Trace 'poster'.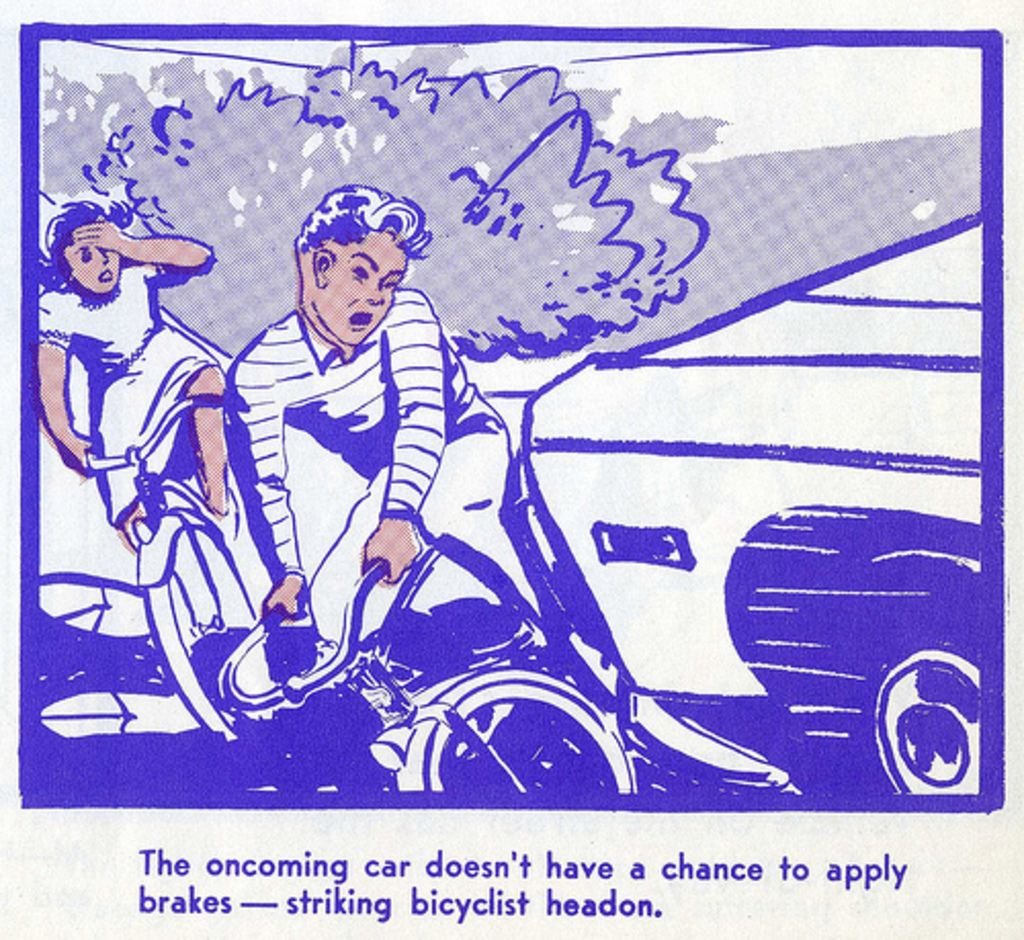
Traced to l=18, t=18, r=1016, b=936.
